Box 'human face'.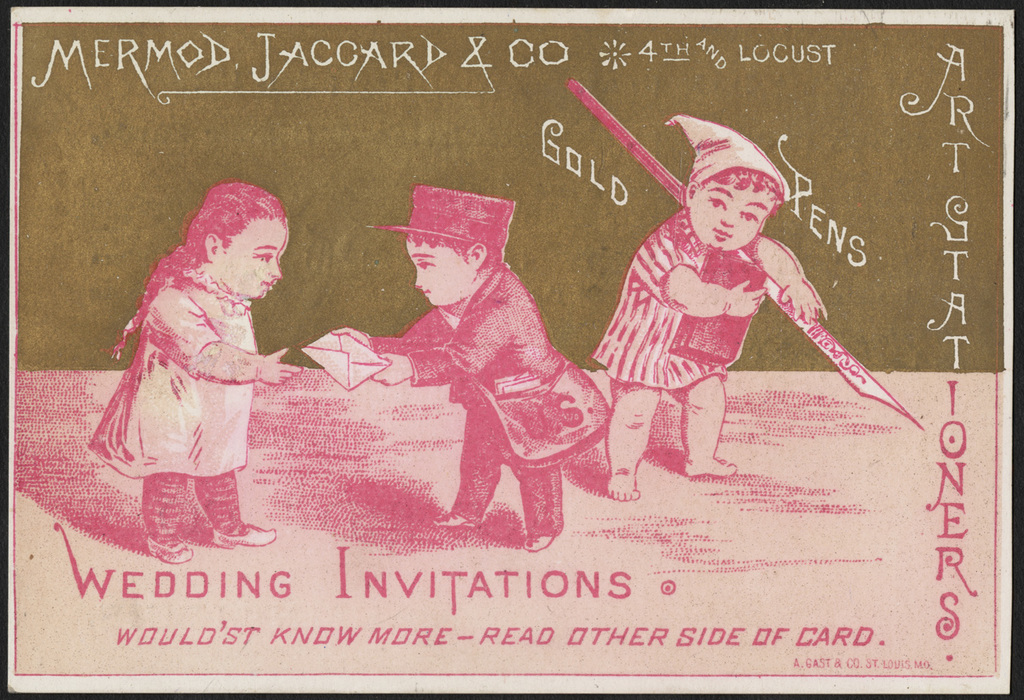
bbox(688, 178, 760, 257).
